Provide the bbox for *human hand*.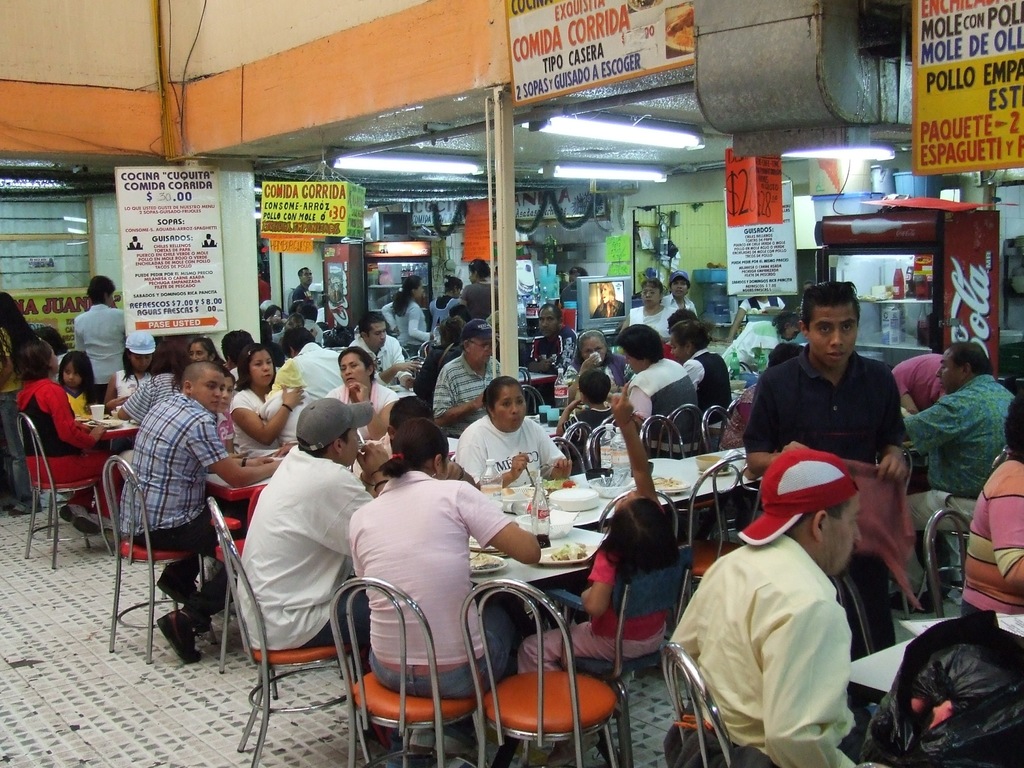
region(252, 454, 273, 467).
